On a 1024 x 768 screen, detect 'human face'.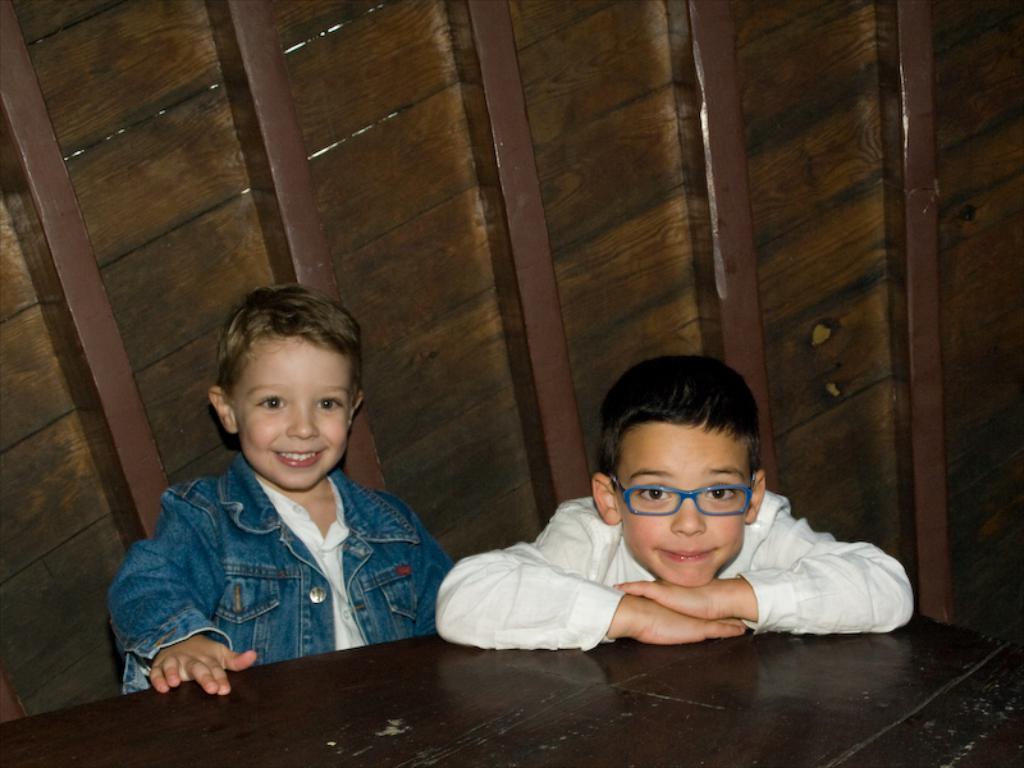
225:333:356:495.
